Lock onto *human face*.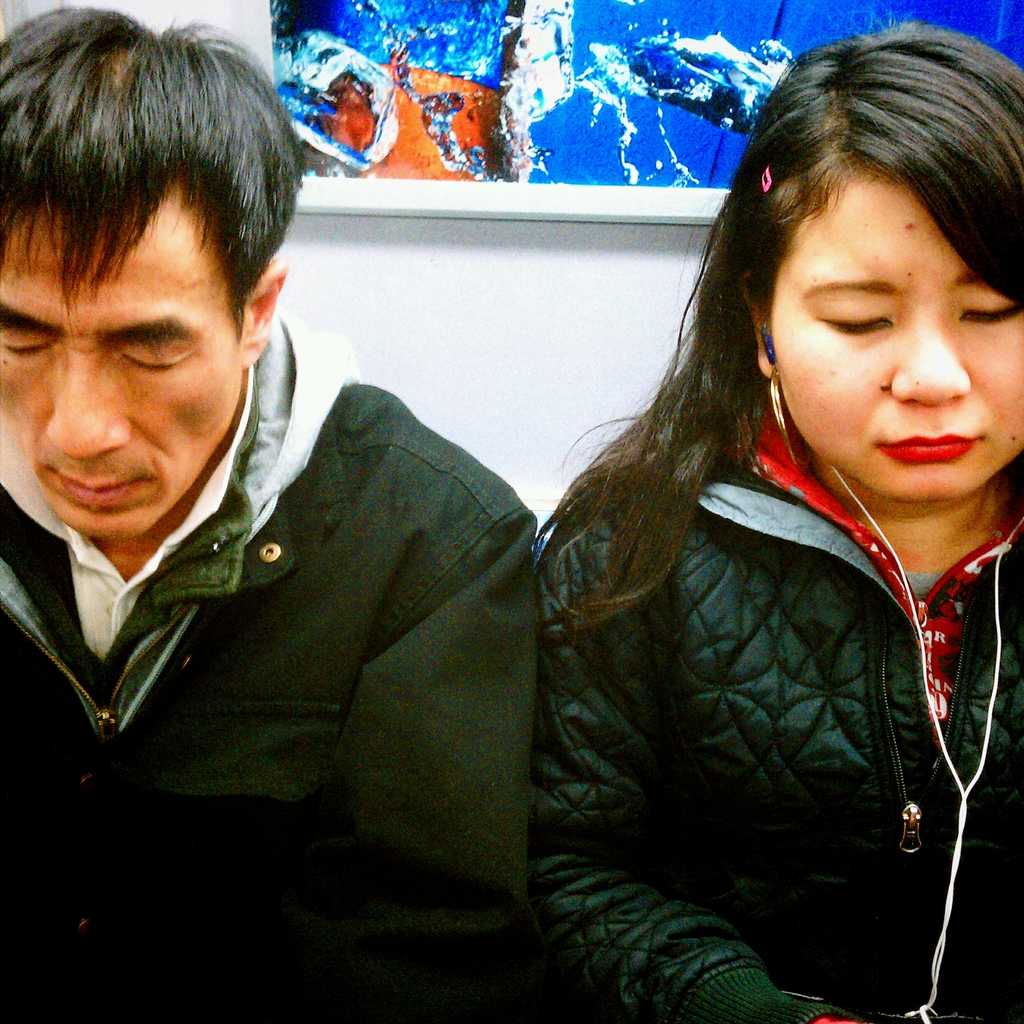
Locked: x1=776 y1=162 x2=1023 y2=509.
